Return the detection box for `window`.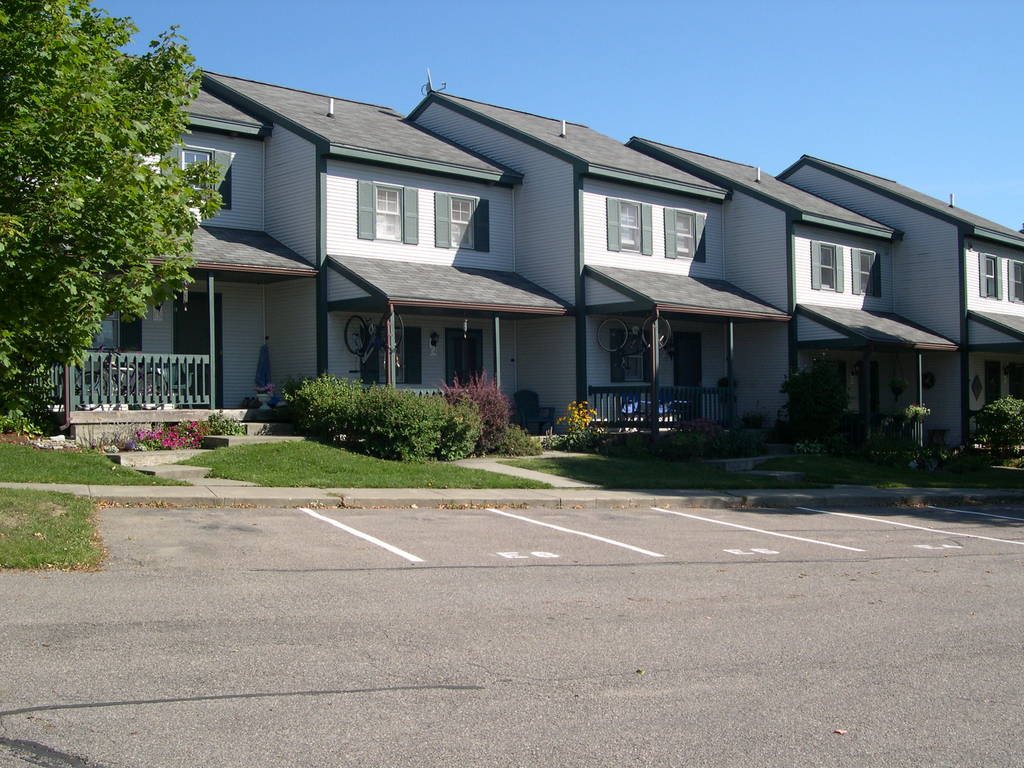
l=979, t=249, r=1004, b=302.
